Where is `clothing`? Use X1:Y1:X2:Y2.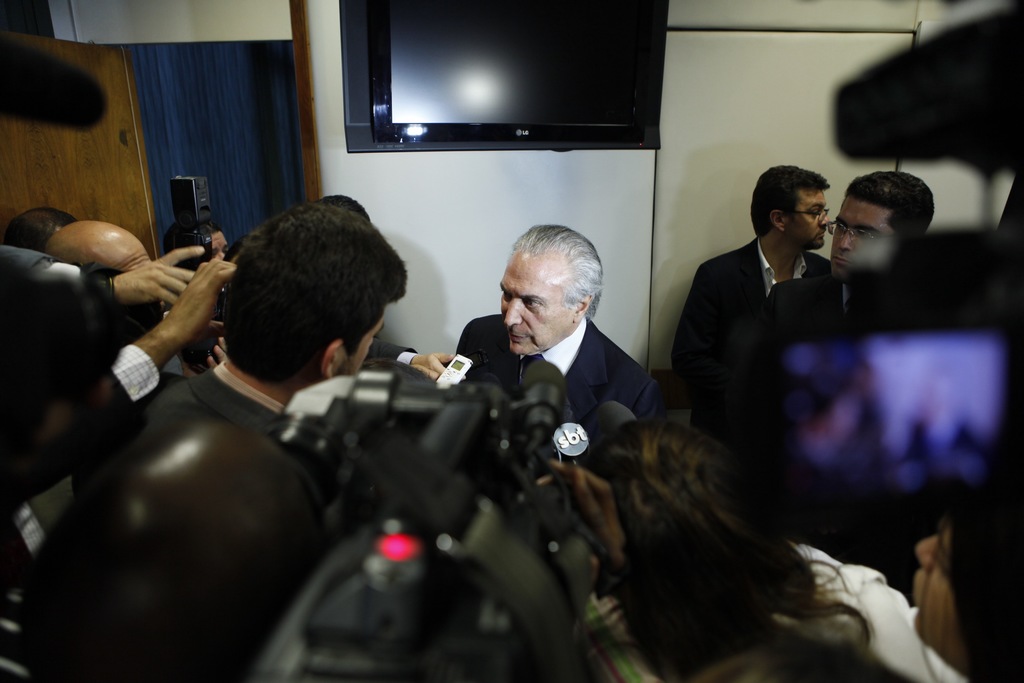
456:317:674:420.
